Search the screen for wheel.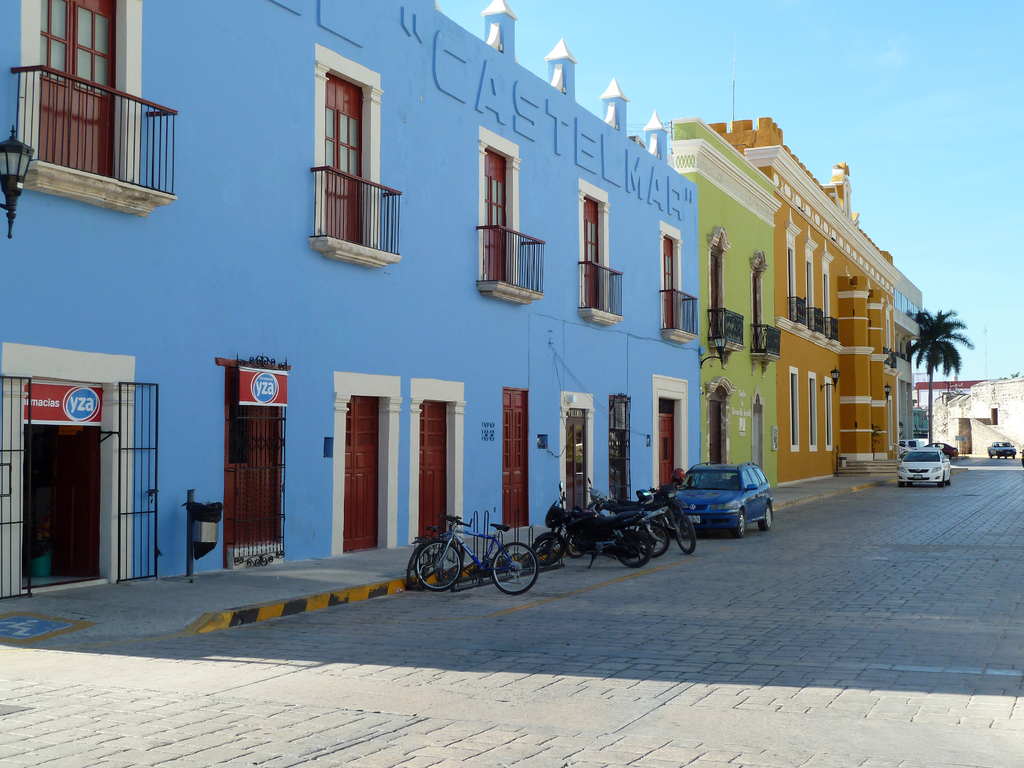
Found at 406:540:422:582.
